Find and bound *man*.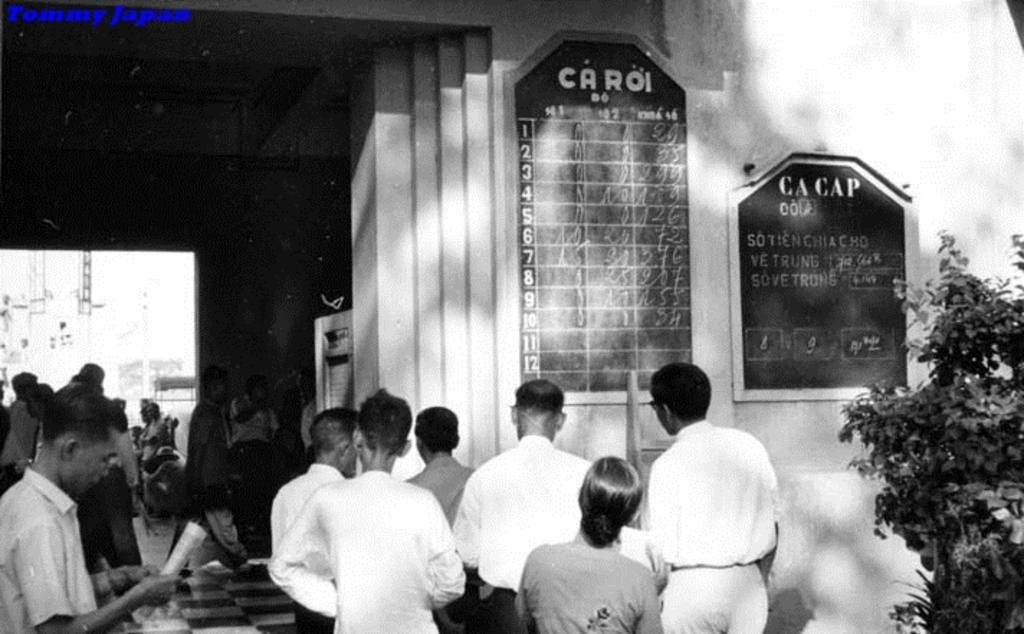
Bound: x1=293 y1=369 x2=316 y2=467.
